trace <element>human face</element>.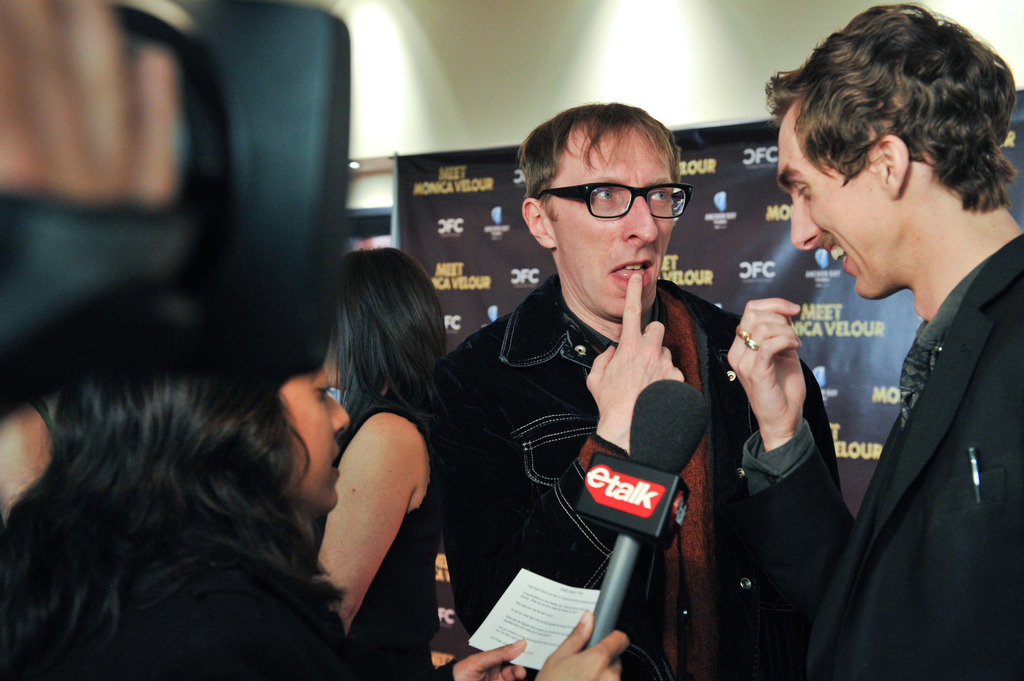
Traced to x1=553 y1=120 x2=671 y2=321.
